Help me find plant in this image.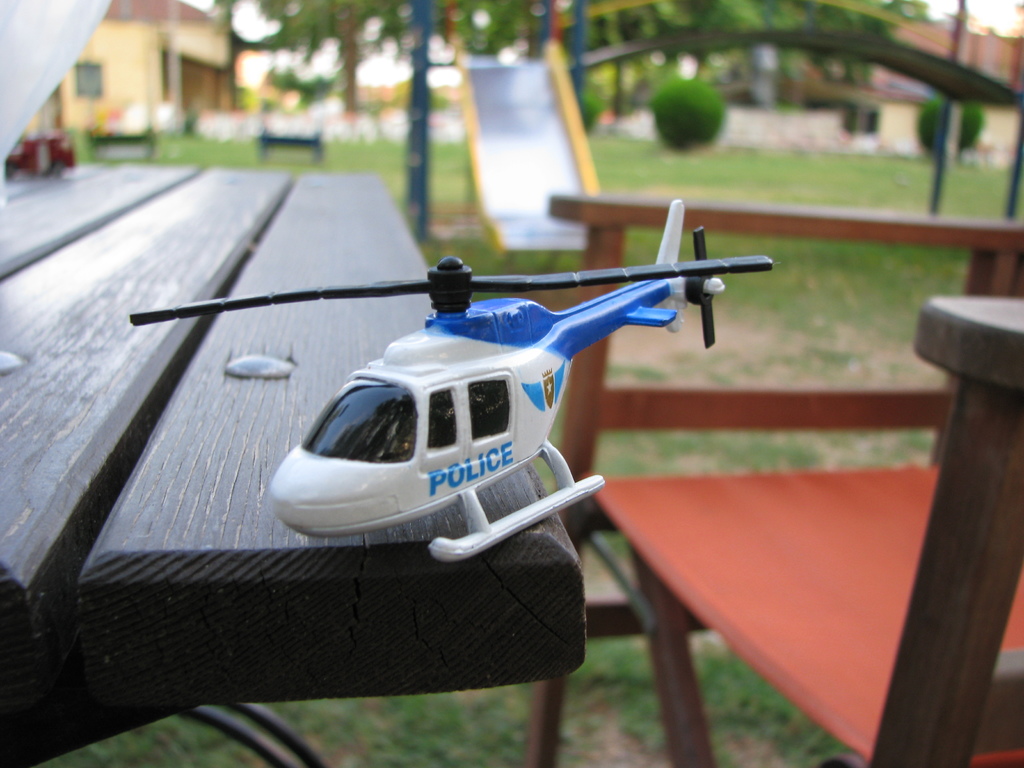
Found it: (585, 127, 1023, 223).
